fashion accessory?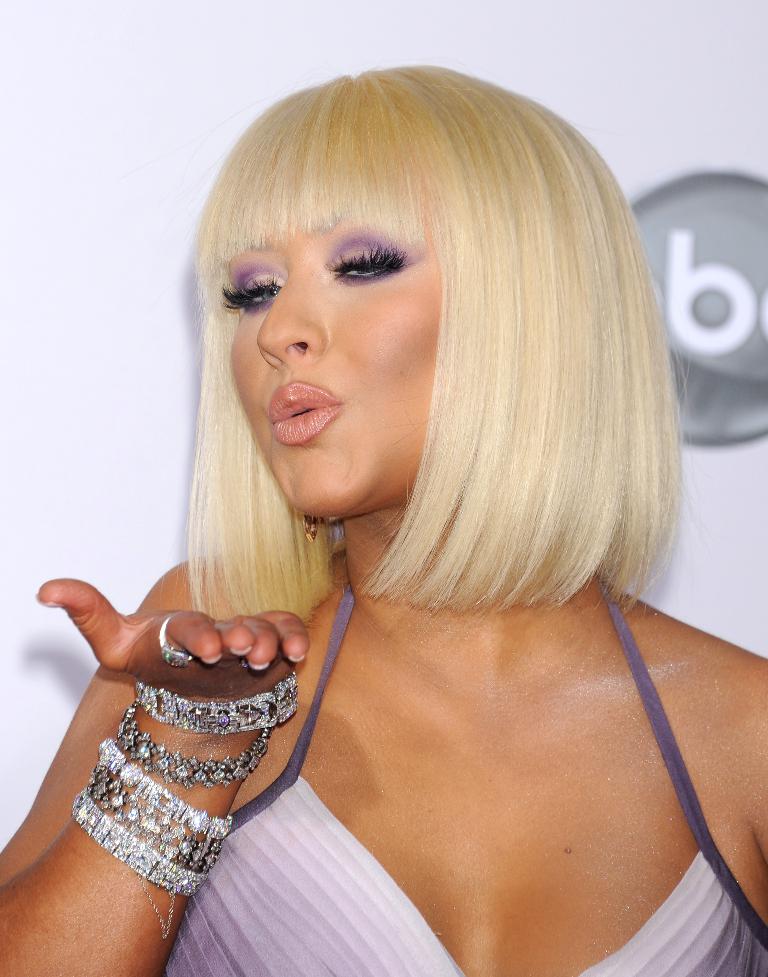
detection(69, 666, 302, 928)
